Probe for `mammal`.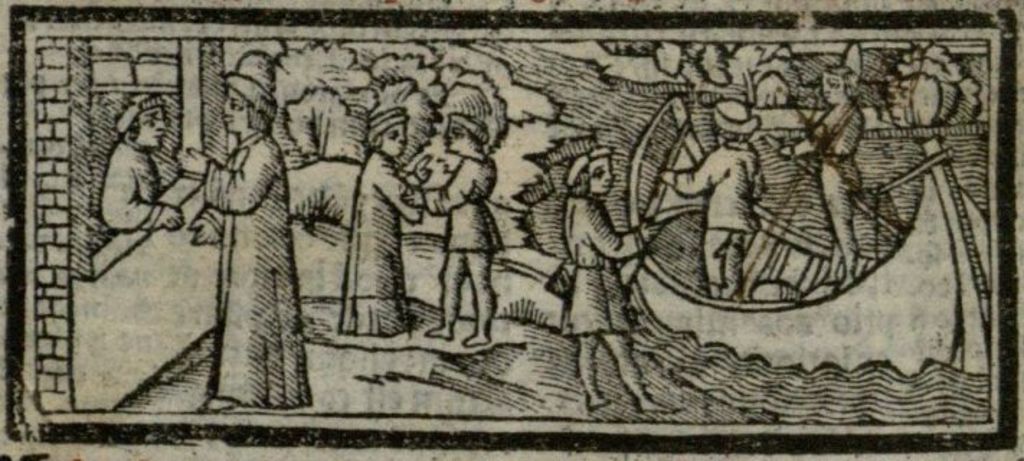
Probe result: box(336, 99, 436, 336).
